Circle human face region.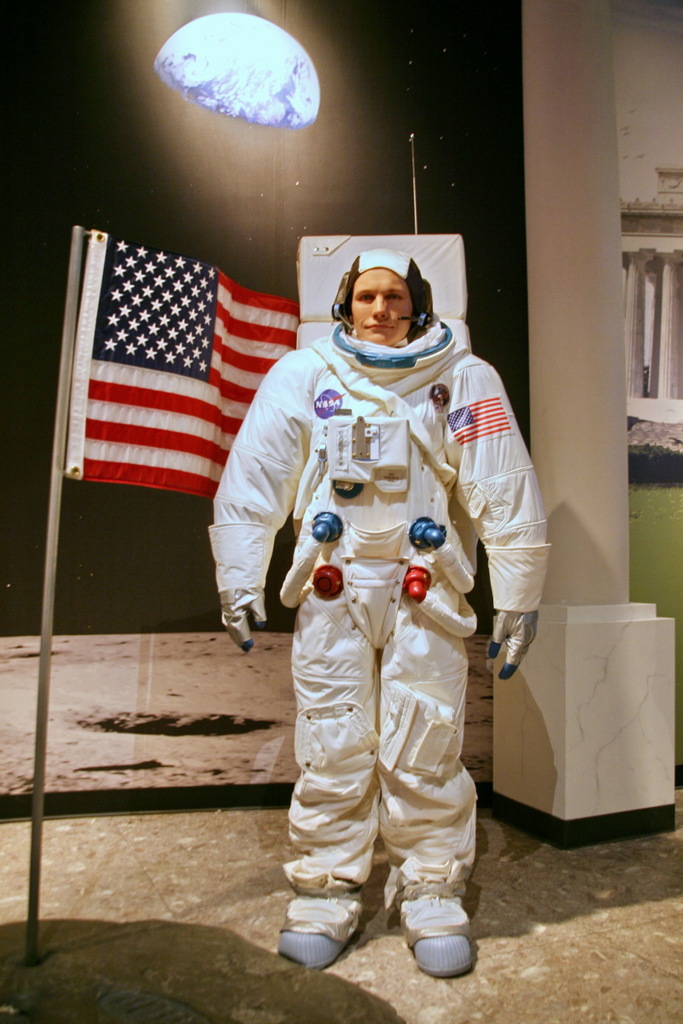
Region: (left=348, top=271, right=419, bottom=340).
